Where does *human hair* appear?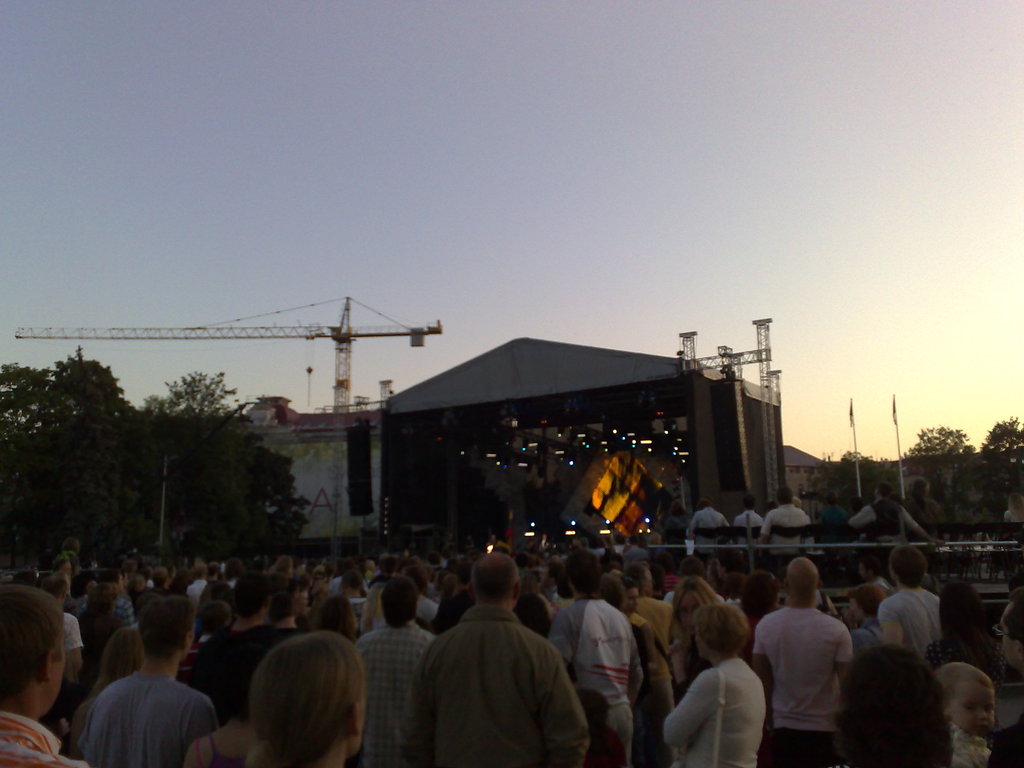
Appears at Rect(700, 499, 713, 509).
